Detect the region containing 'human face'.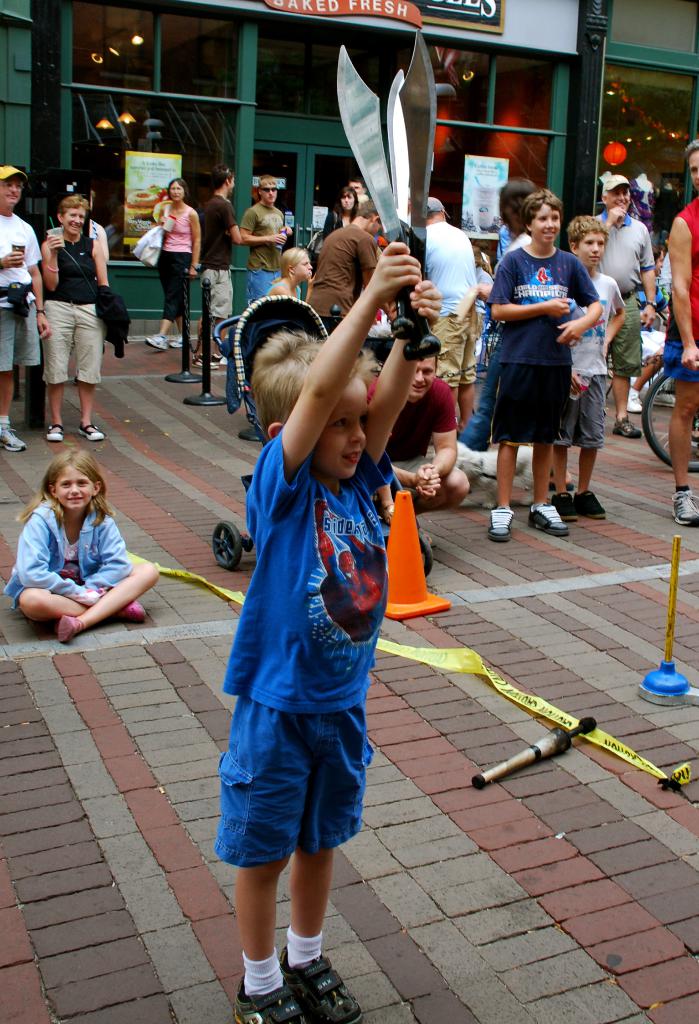
rect(397, 332, 443, 399).
